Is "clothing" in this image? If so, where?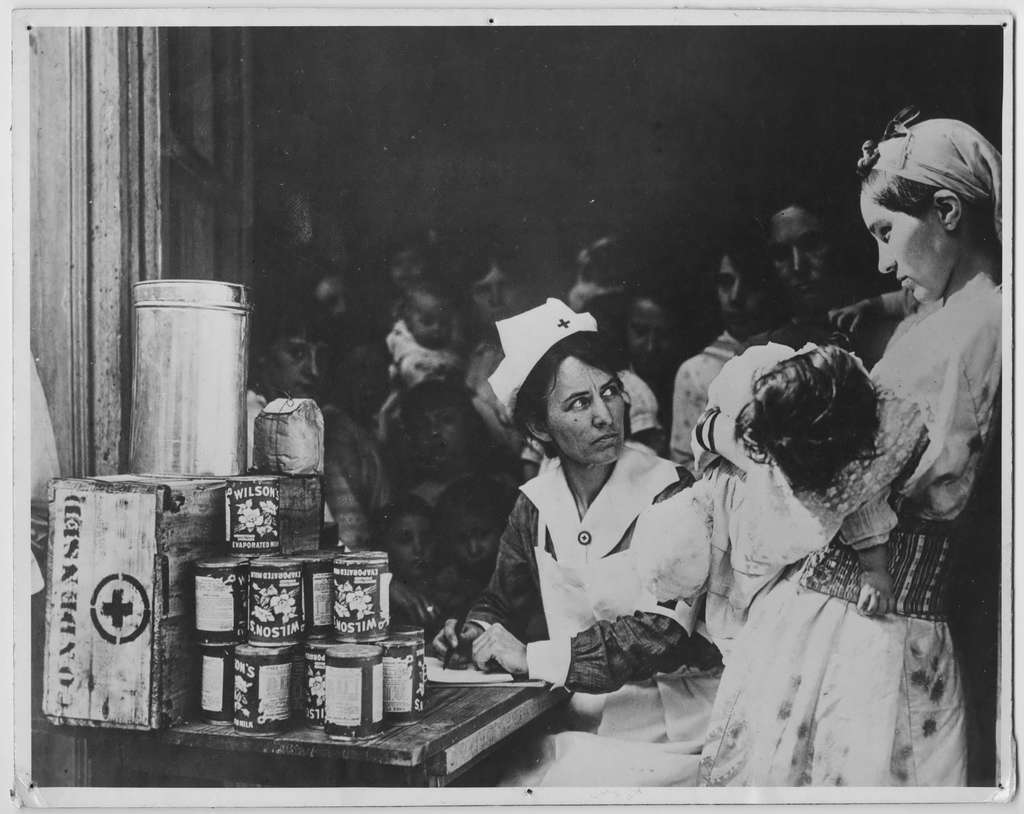
Yes, at {"left": 387, "top": 320, "right": 469, "bottom": 395}.
